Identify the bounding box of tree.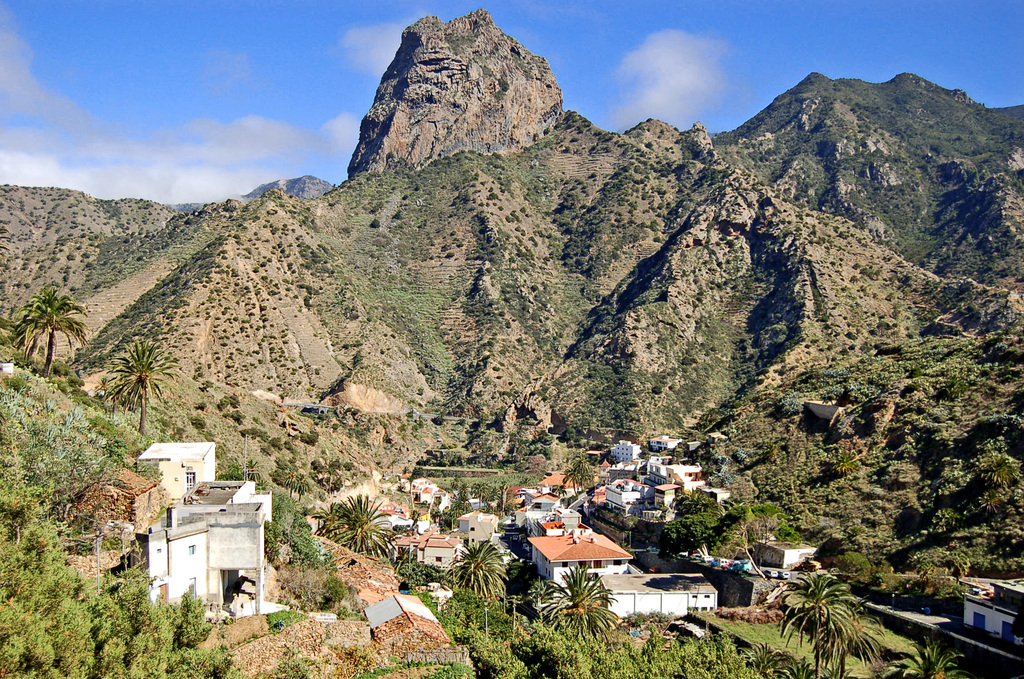
left=450, top=537, right=514, bottom=601.
